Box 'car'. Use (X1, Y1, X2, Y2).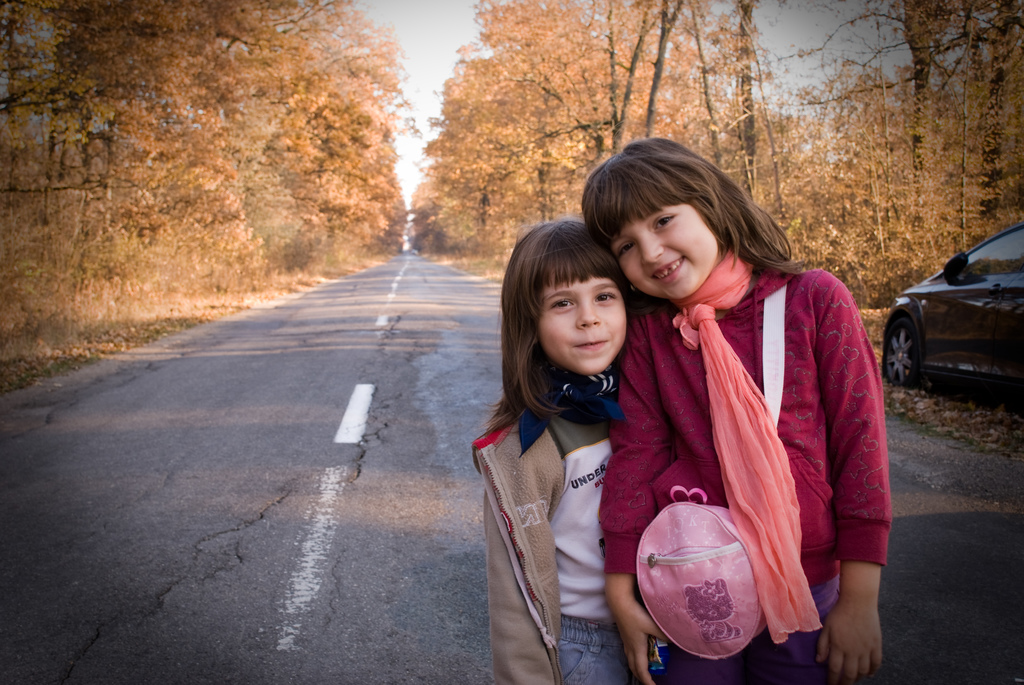
(884, 226, 1021, 390).
